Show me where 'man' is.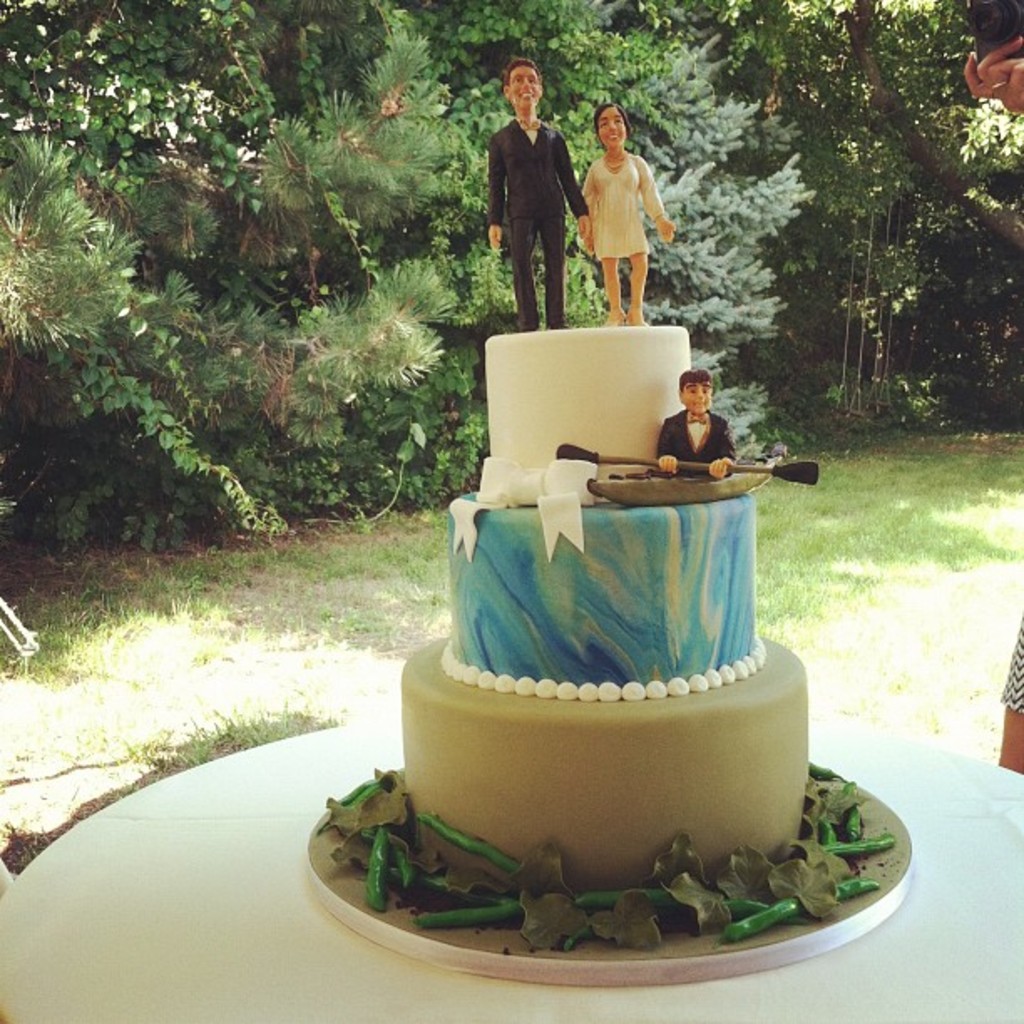
'man' is at {"x1": 656, "y1": 368, "x2": 736, "y2": 477}.
